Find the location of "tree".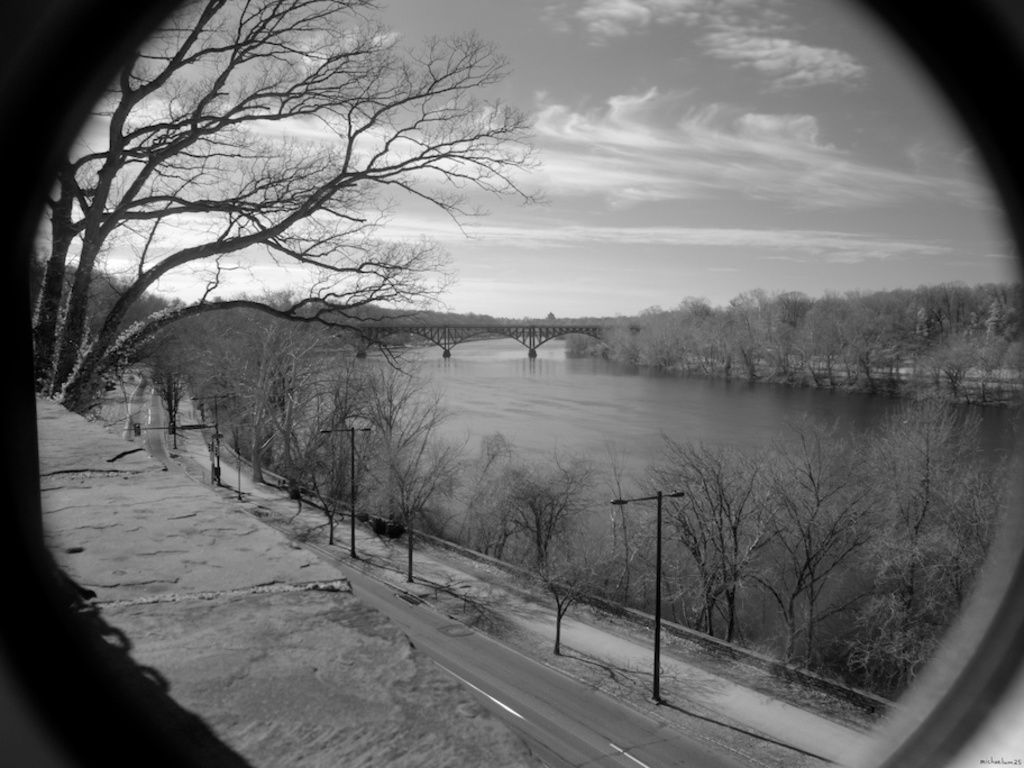
Location: detection(624, 438, 802, 636).
